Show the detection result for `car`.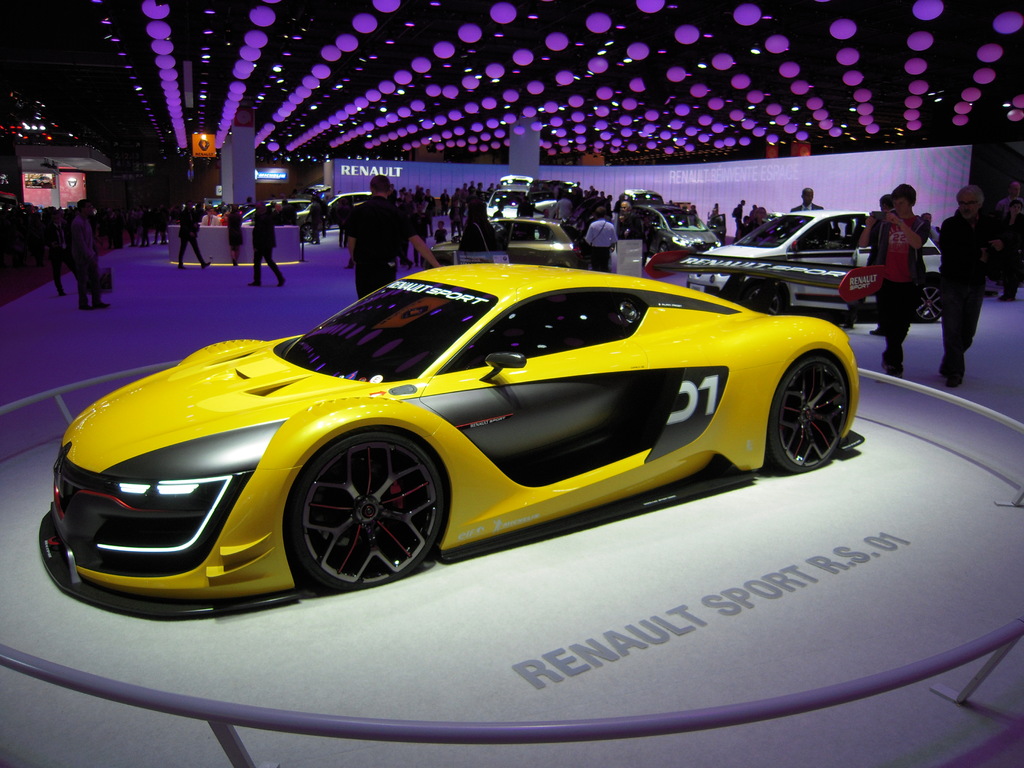
box=[40, 259, 865, 619].
